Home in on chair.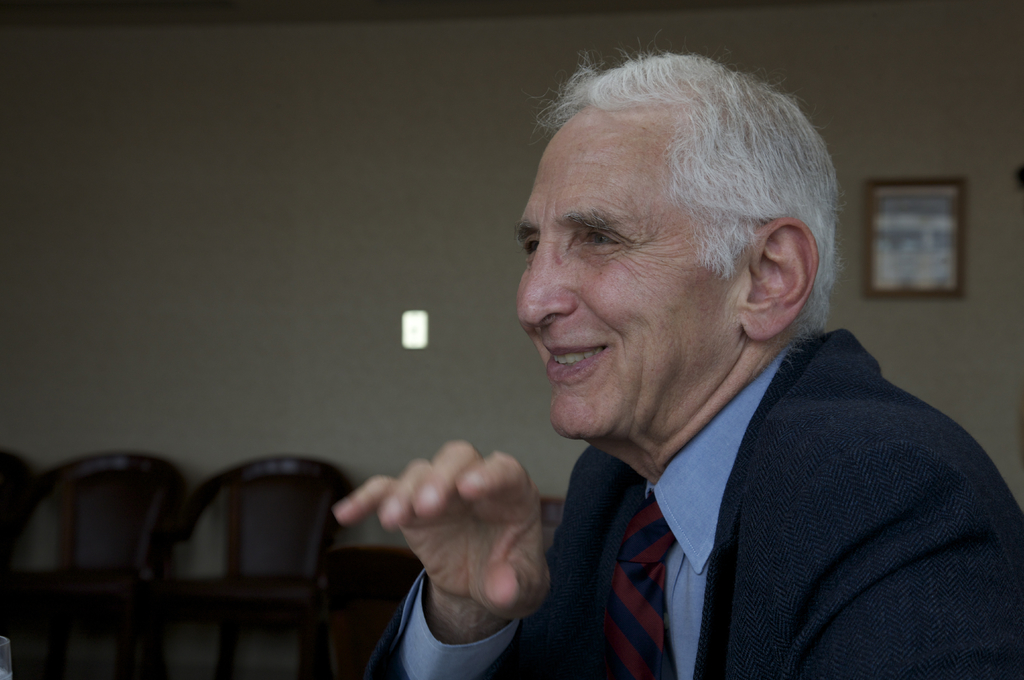
Homed in at (0, 444, 51, 679).
